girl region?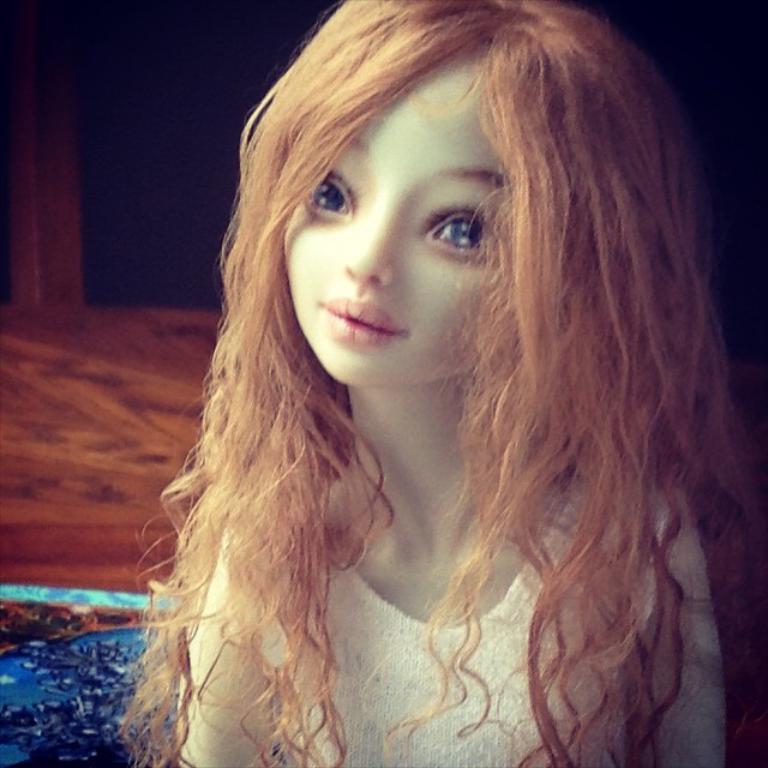
l=118, t=0, r=767, b=767
